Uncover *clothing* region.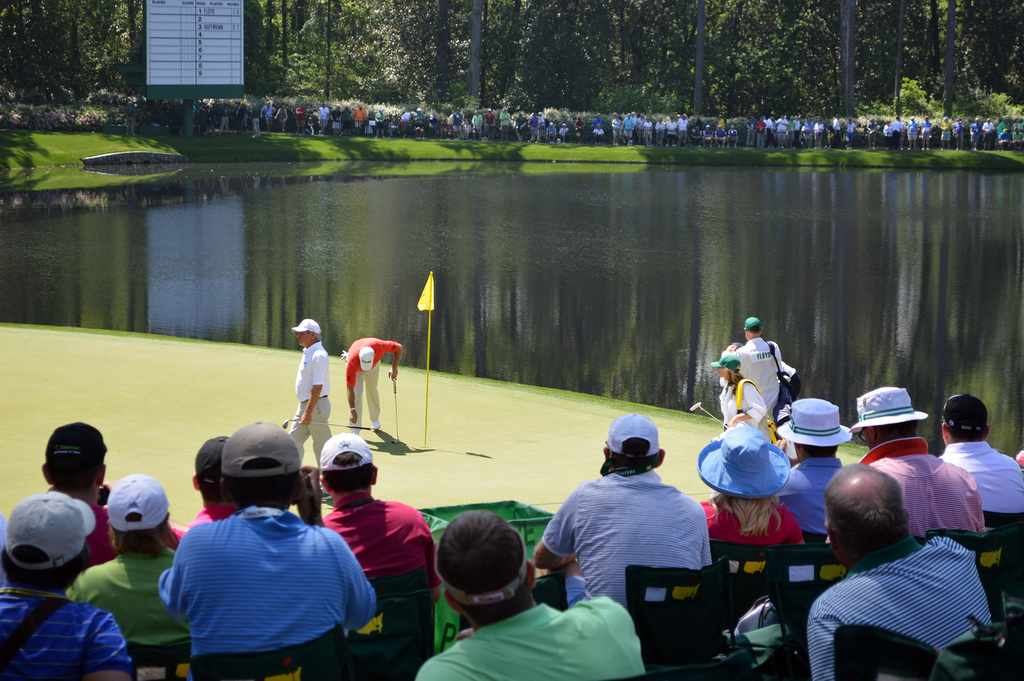
Uncovered: <region>76, 504, 182, 564</region>.
